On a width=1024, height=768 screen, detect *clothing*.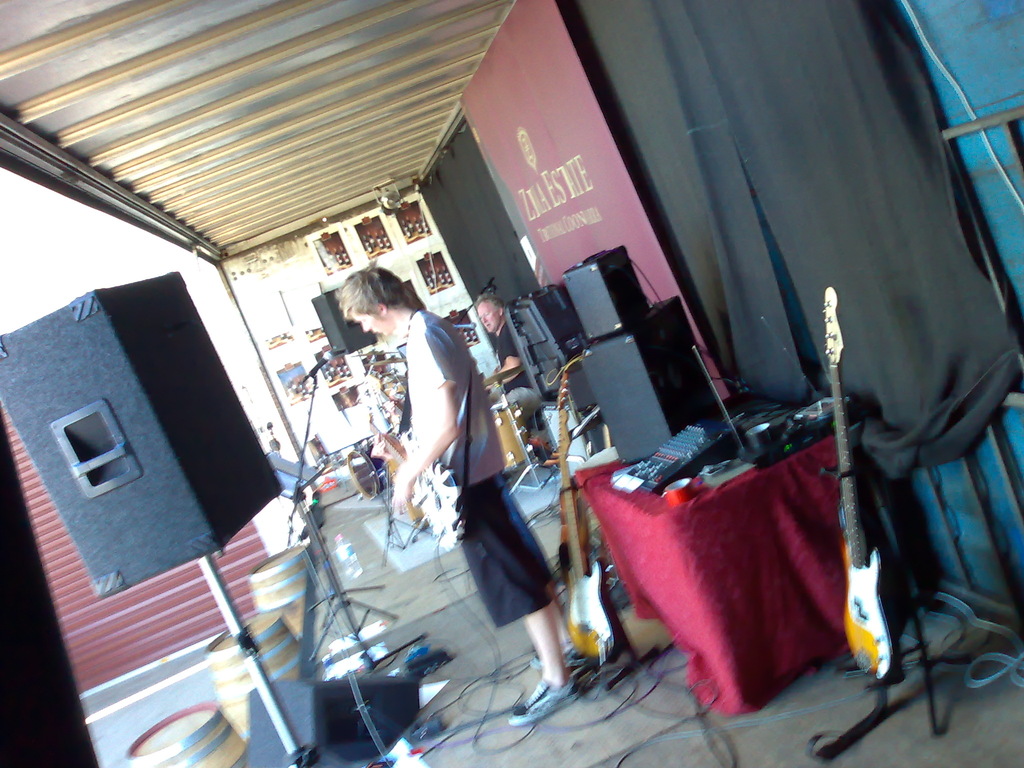
<region>489, 320, 541, 431</region>.
